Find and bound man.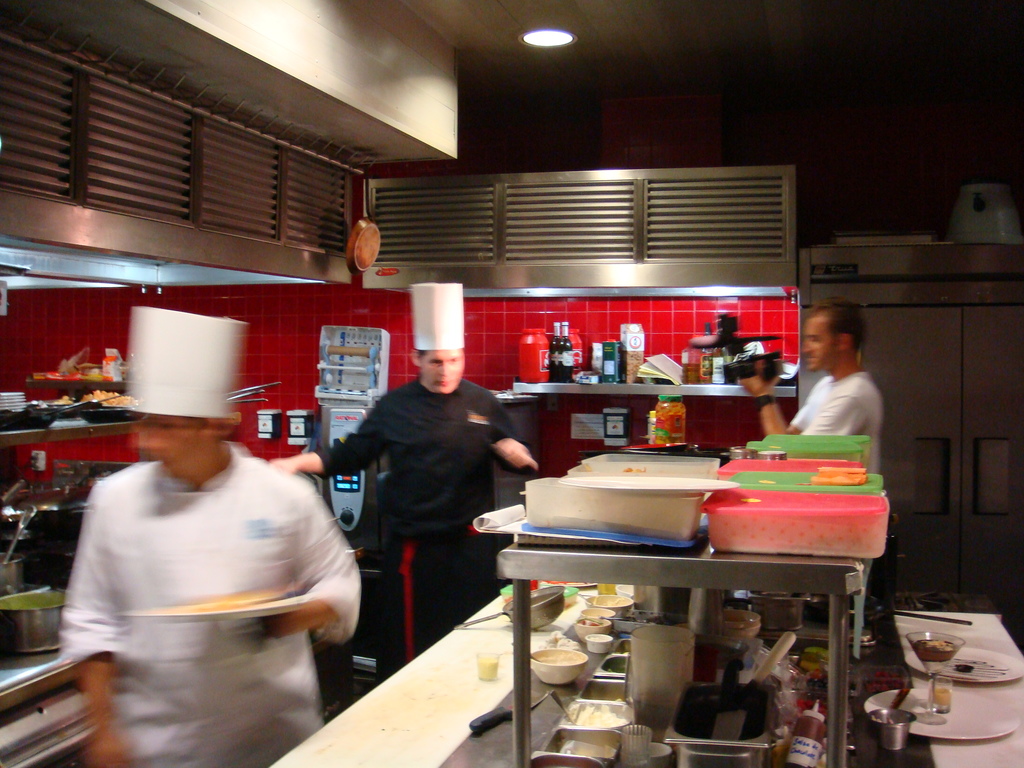
Bound: 741, 300, 879, 470.
